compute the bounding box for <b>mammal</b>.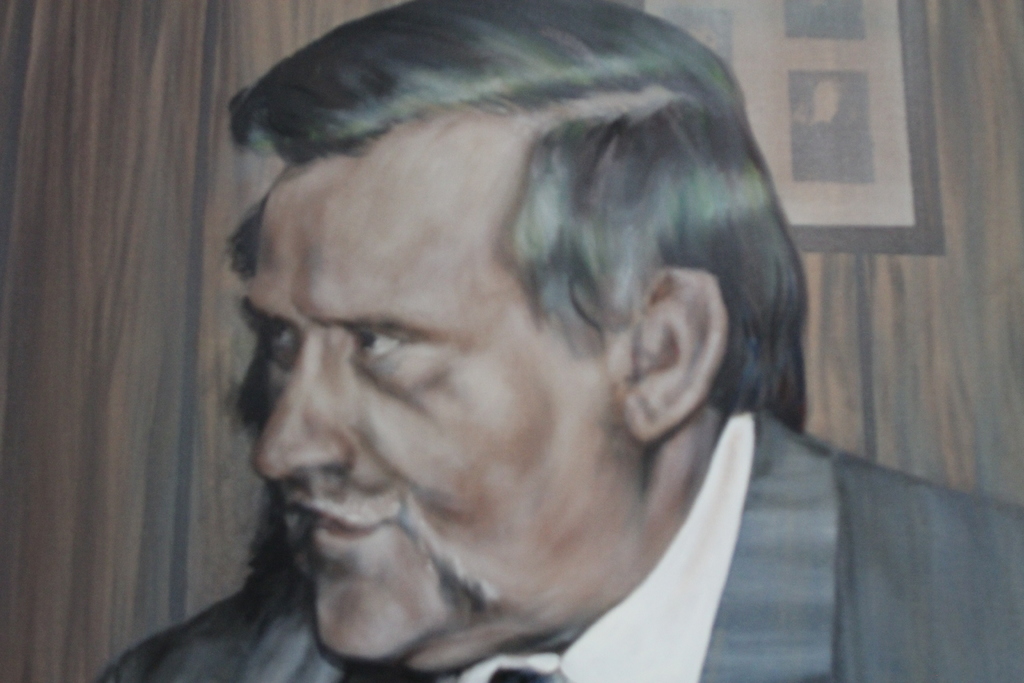
bbox=[92, 0, 1023, 682].
